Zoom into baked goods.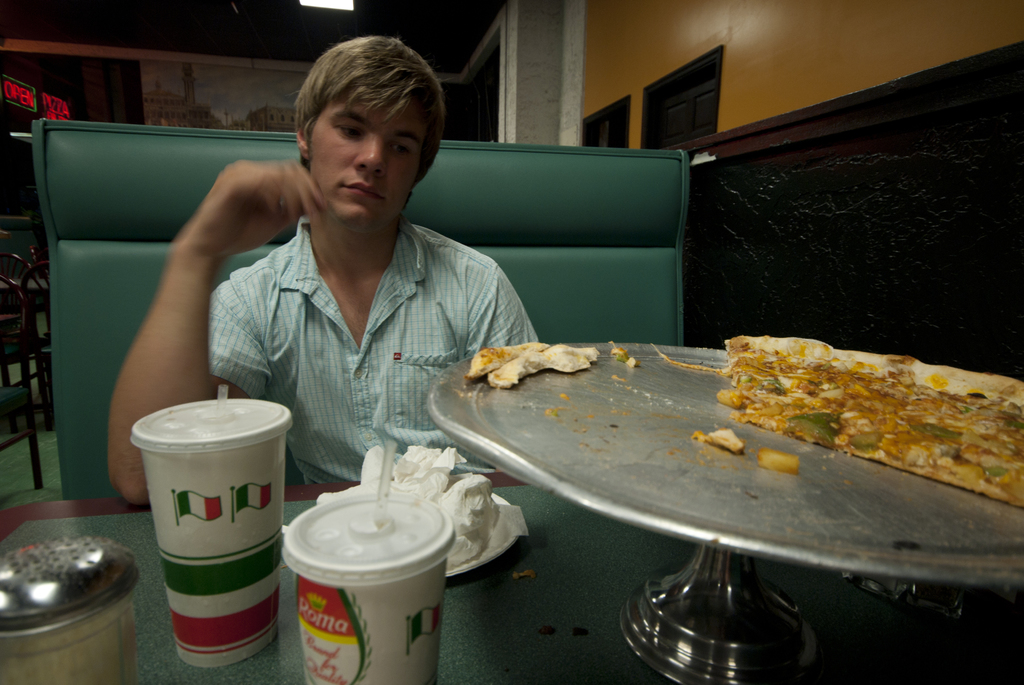
Zoom target: <box>461,340,598,392</box>.
